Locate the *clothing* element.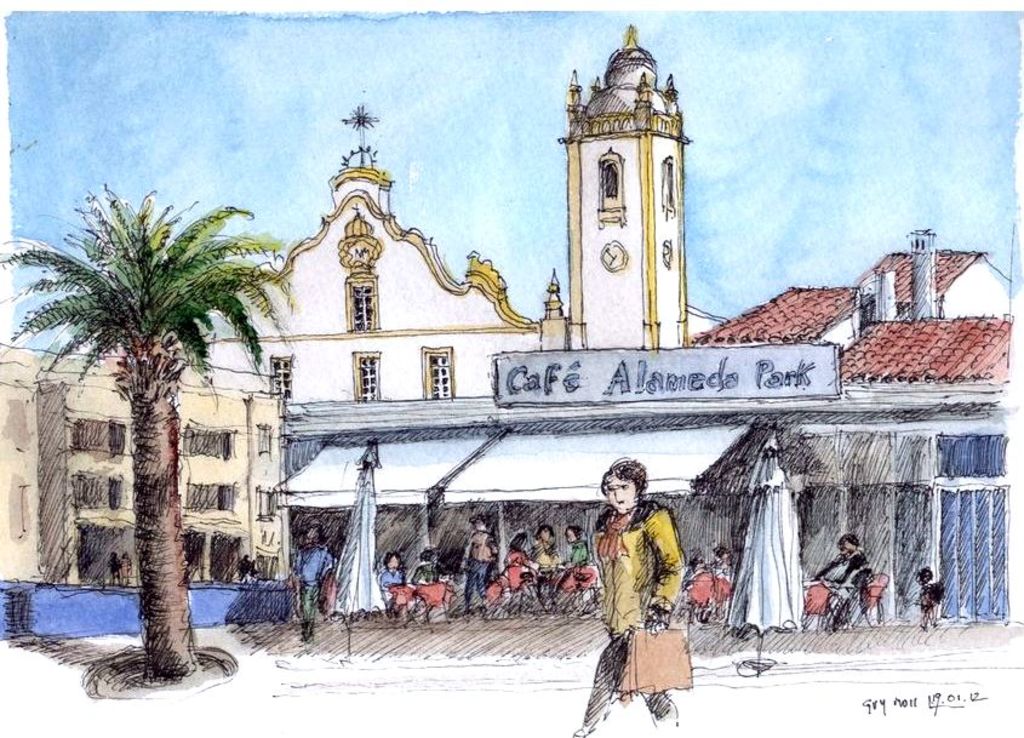
Element bbox: crop(465, 560, 488, 601).
